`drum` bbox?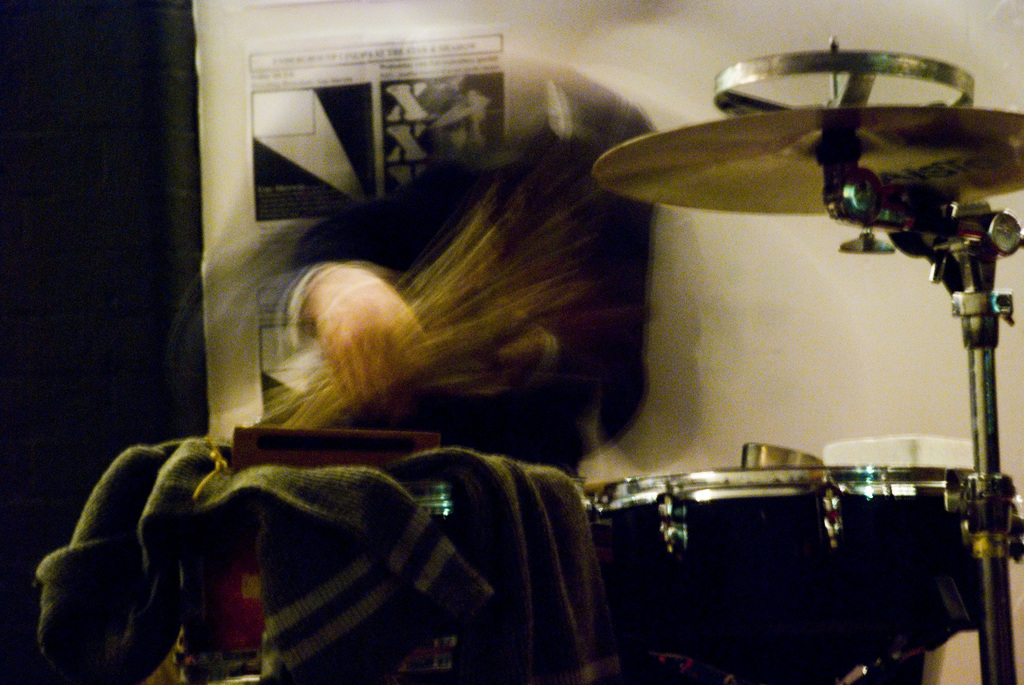
select_region(711, 48, 977, 114)
